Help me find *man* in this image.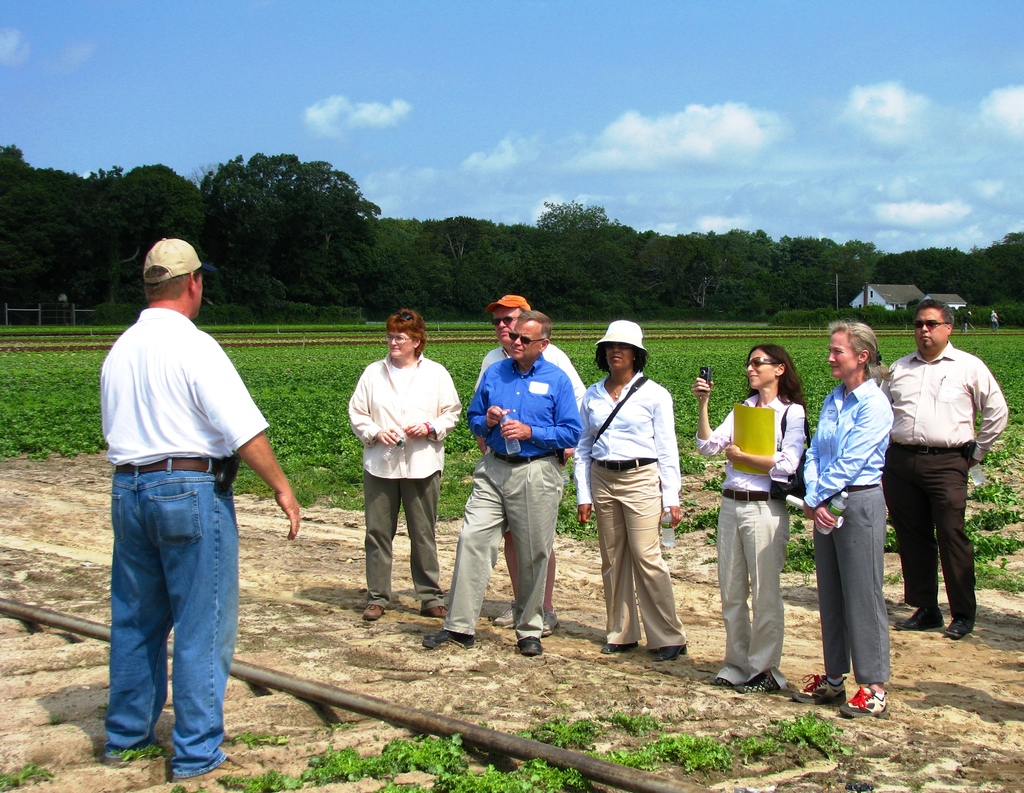
Found it: l=470, t=295, r=586, b=637.
